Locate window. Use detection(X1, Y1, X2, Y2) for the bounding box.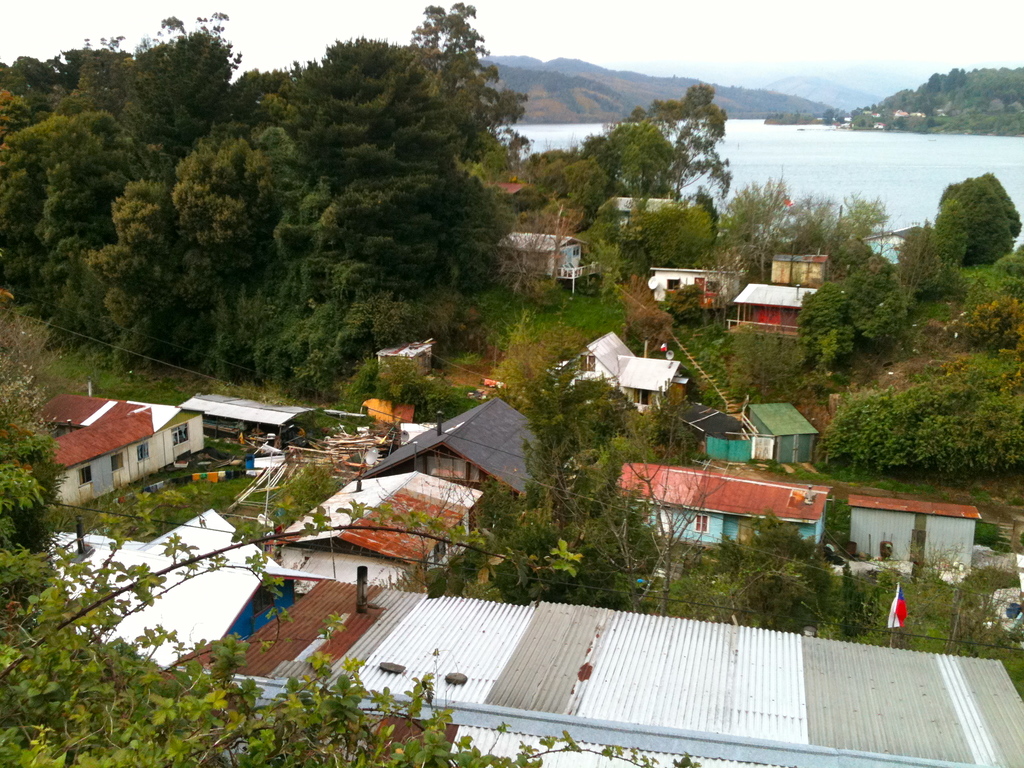
detection(74, 467, 92, 487).
